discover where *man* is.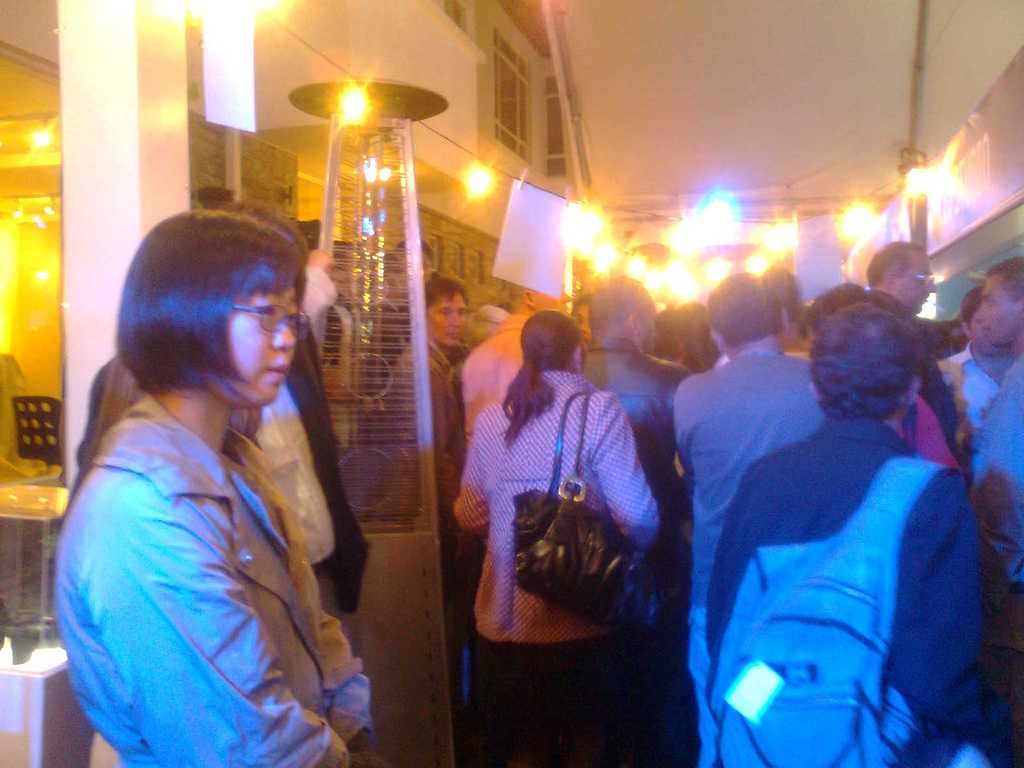
Discovered at x1=705 y1=301 x2=1021 y2=767.
